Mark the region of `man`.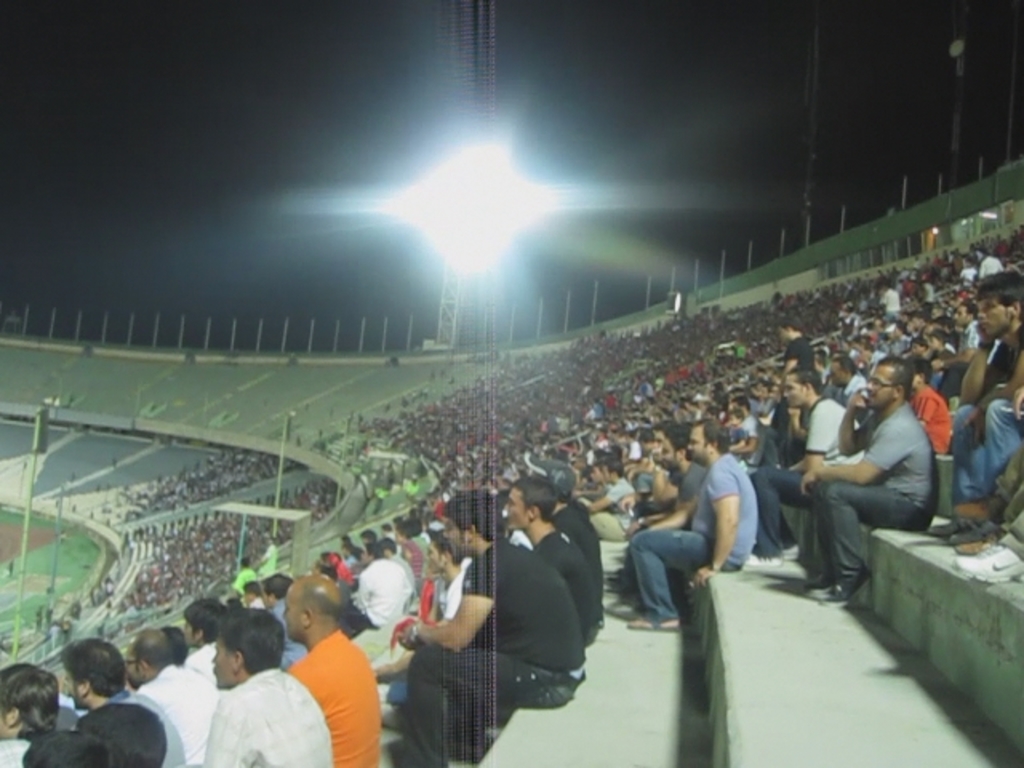
Region: left=614, top=432, right=706, bottom=595.
